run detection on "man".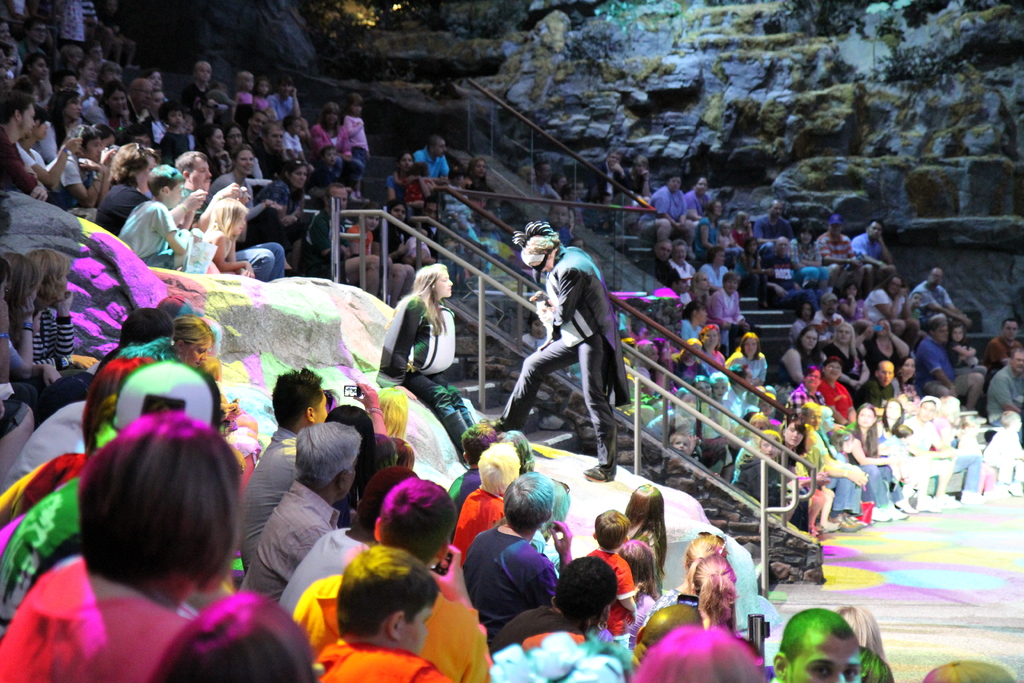
Result: crop(284, 473, 497, 682).
